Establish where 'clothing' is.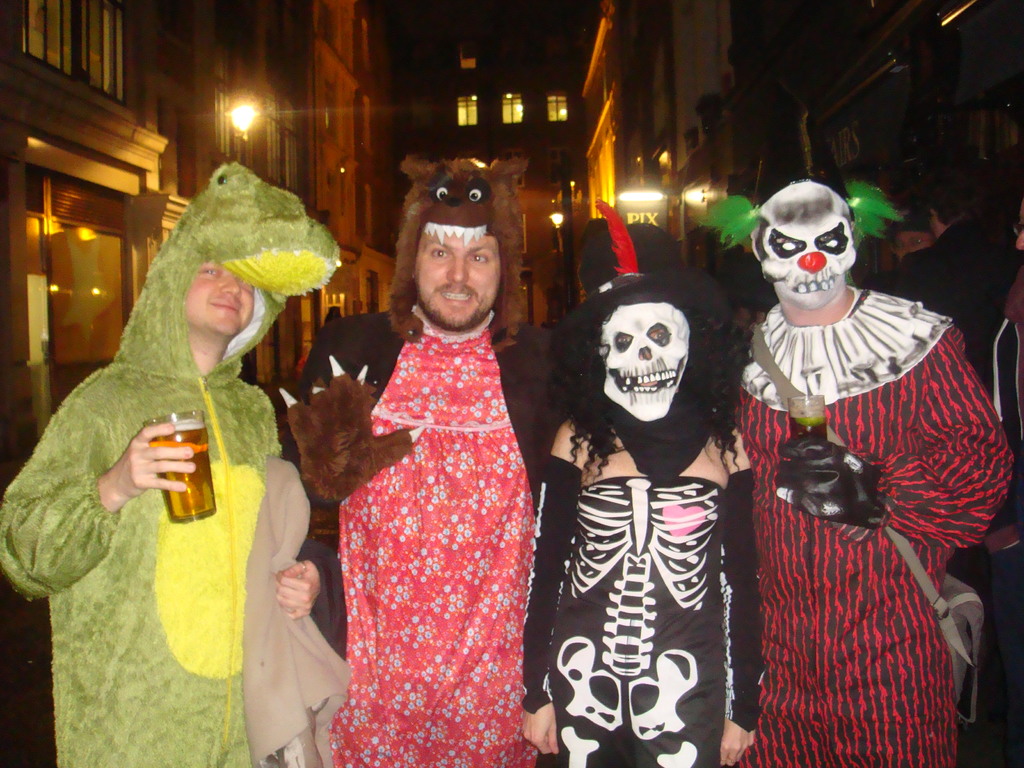
Established at [left=285, top=309, right=556, bottom=767].
